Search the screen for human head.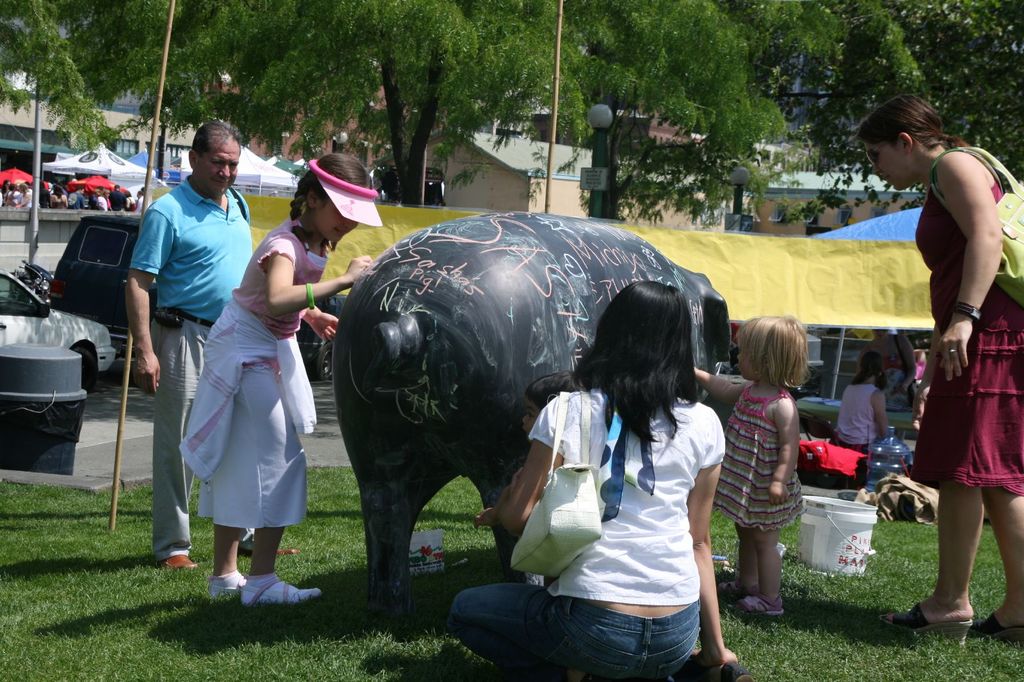
Found at bbox(171, 119, 233, 202).
